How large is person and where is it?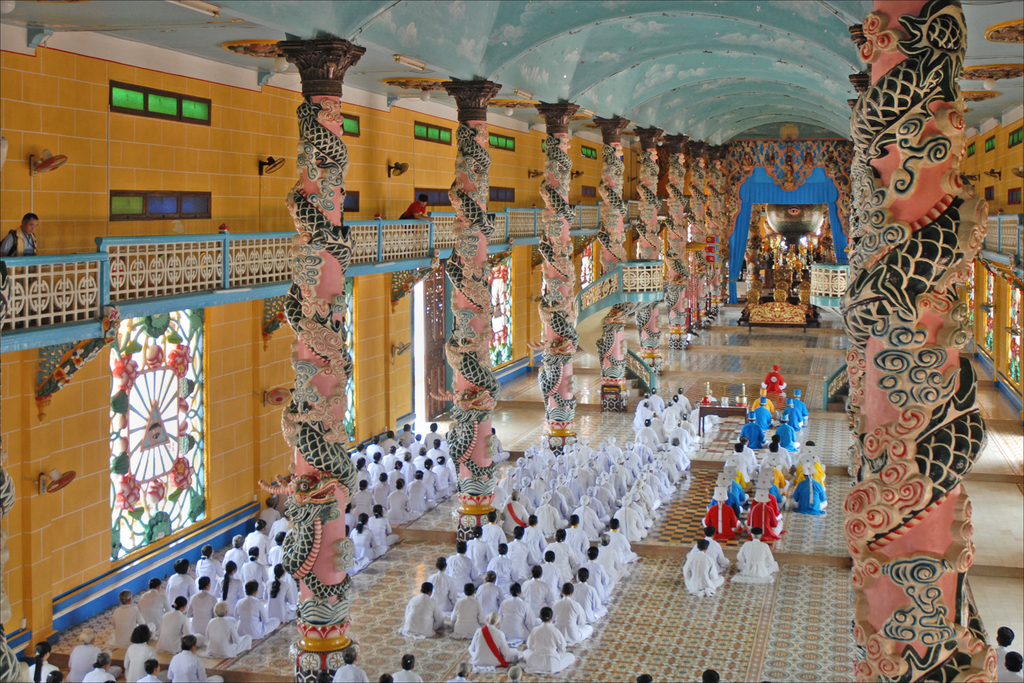
Bounding box: BBox(535, 546, 579, 584).
